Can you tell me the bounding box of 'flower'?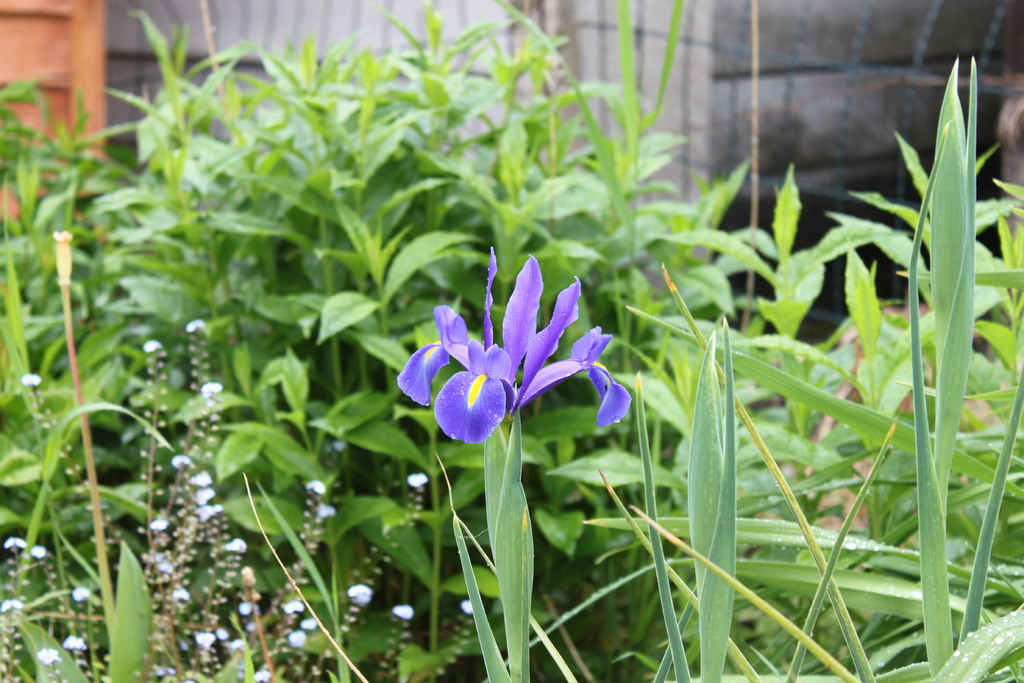
<bbox>195, 631, 218, 654</bbox>.
